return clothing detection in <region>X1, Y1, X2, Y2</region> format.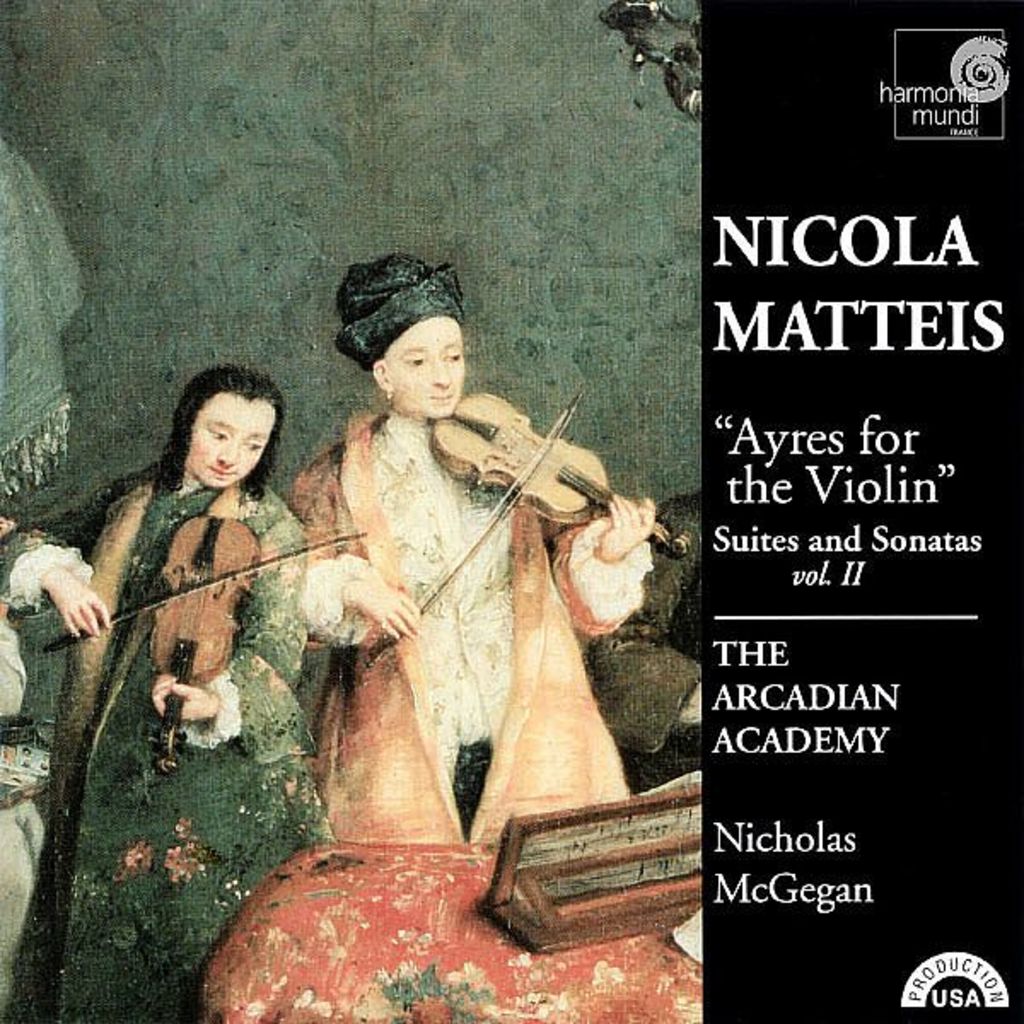
<region>0, 461, 335, 1022</region>.
